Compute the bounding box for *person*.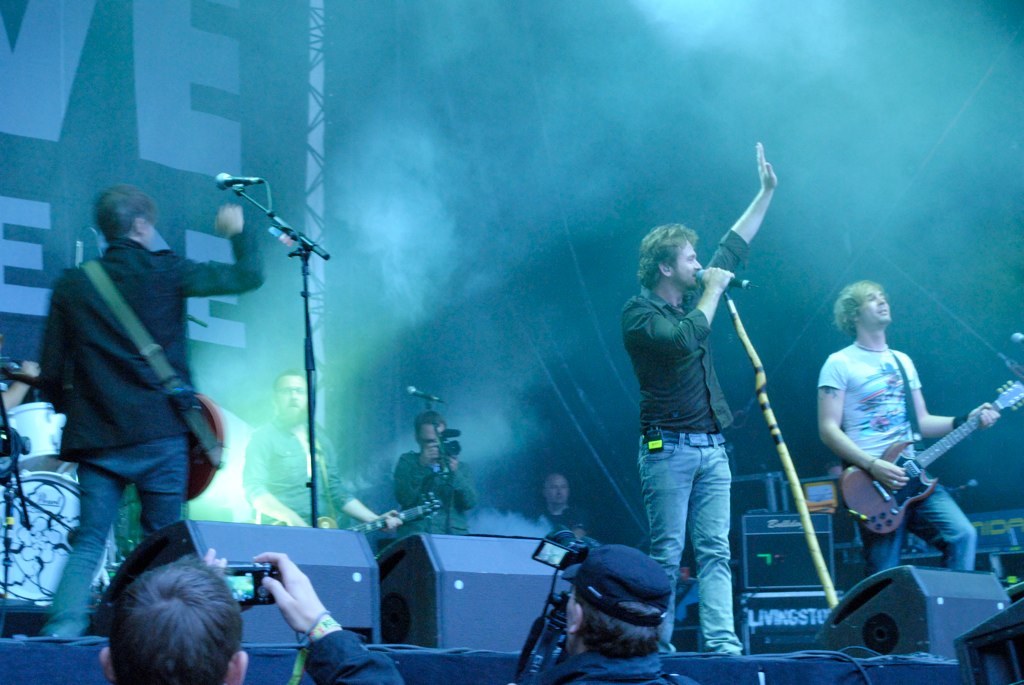
x1=529 y1=542 x2=701 y2=684.
